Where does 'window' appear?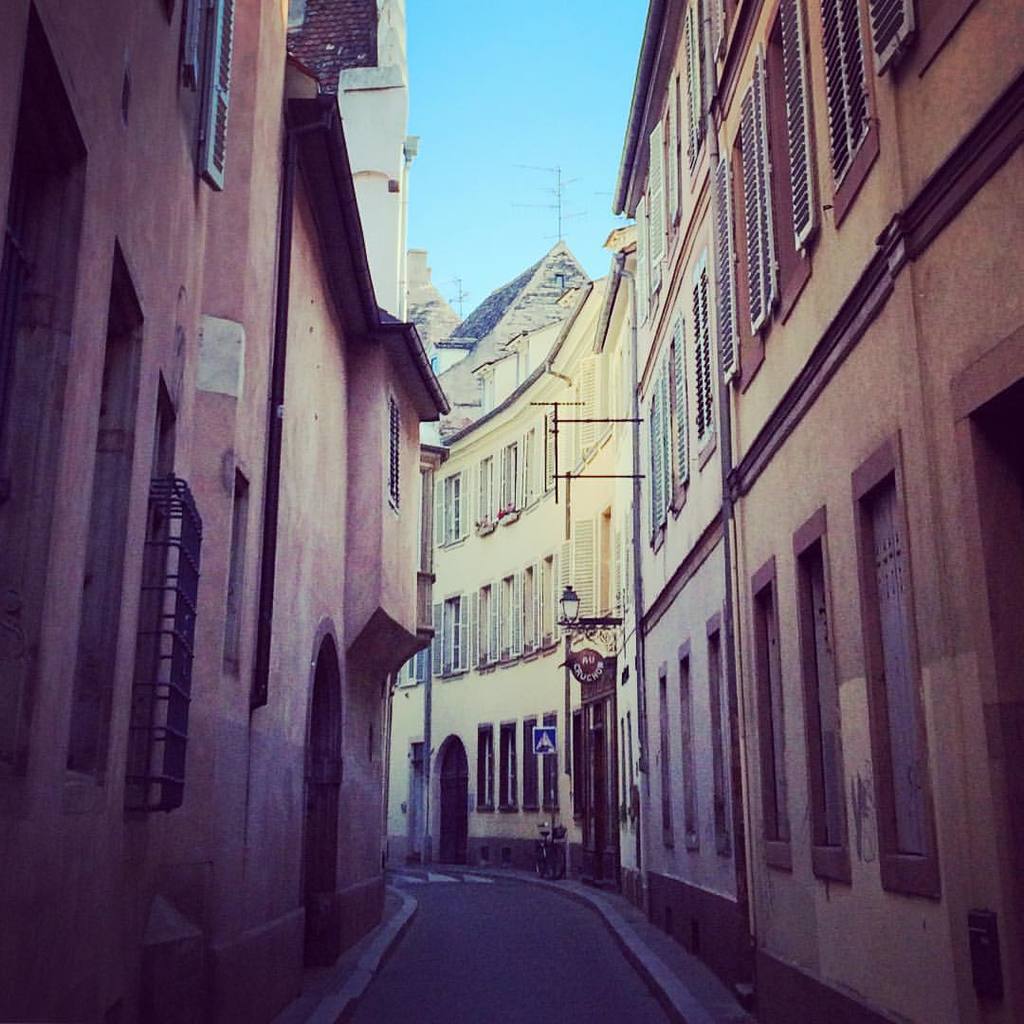
Appears at <box>742,0,810,326</box>.
